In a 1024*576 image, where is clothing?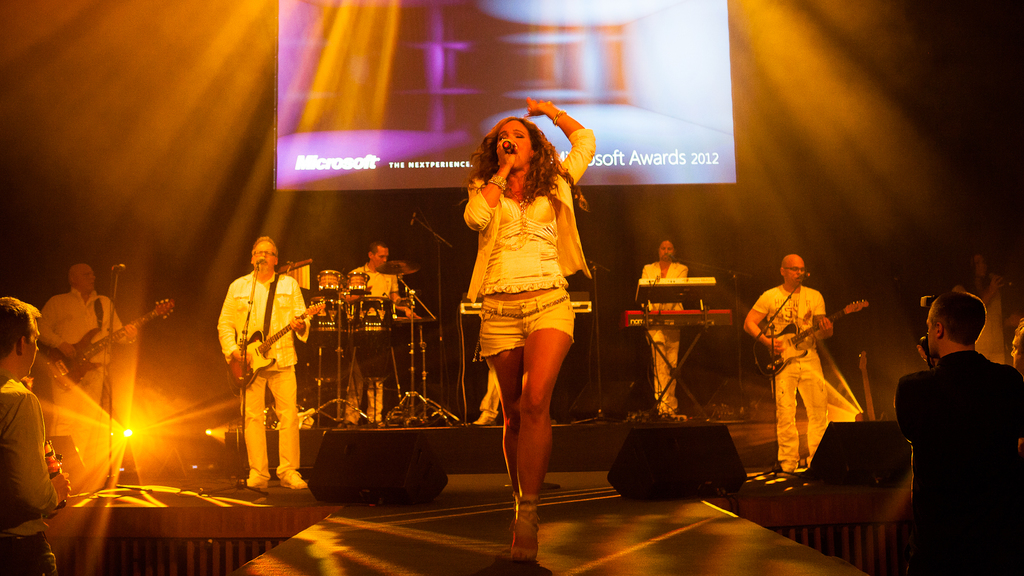
894, 335, 1023, 575.
